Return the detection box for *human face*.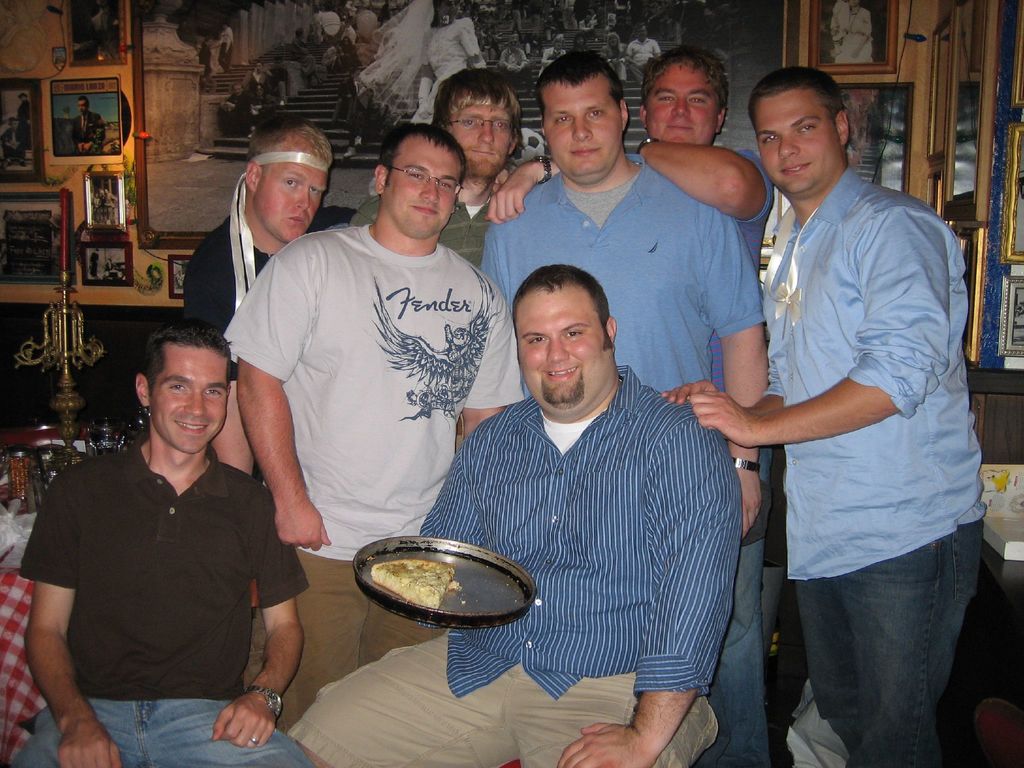
bbox=[537, 72, 615, 177].
